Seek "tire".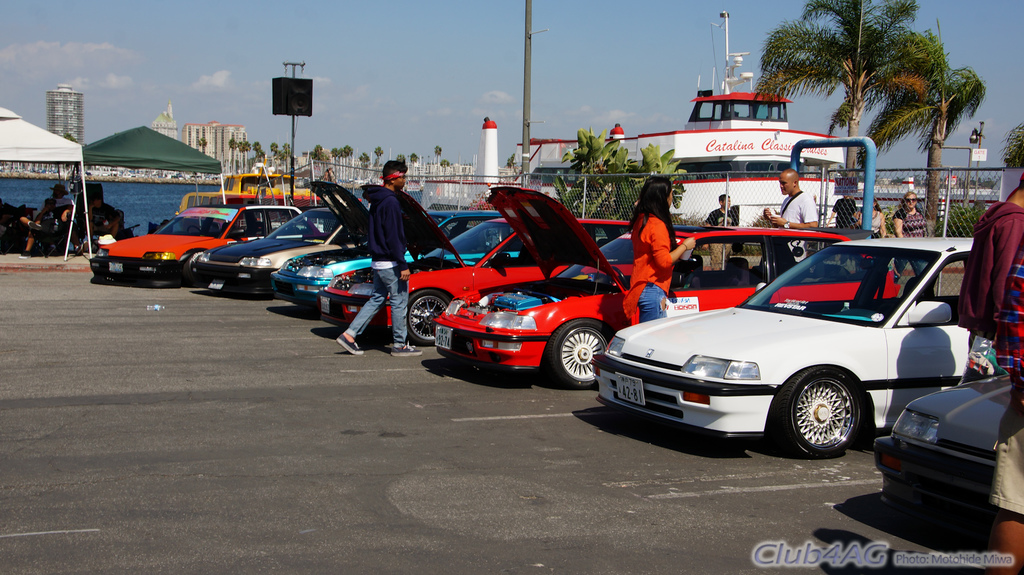
[548, 317, 609, 390].
